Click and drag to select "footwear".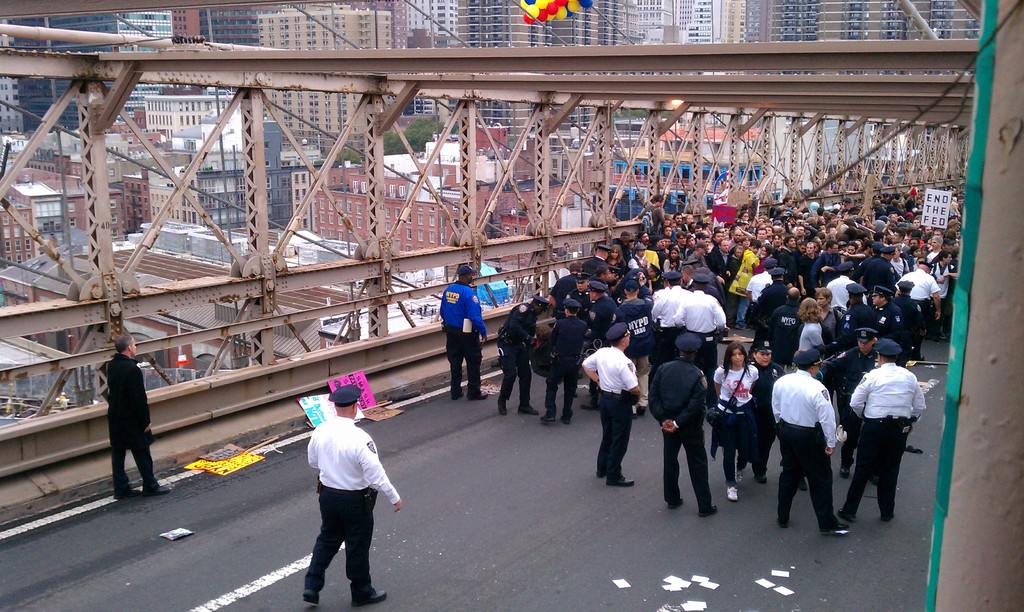
Selection: (596,469,607,477).
